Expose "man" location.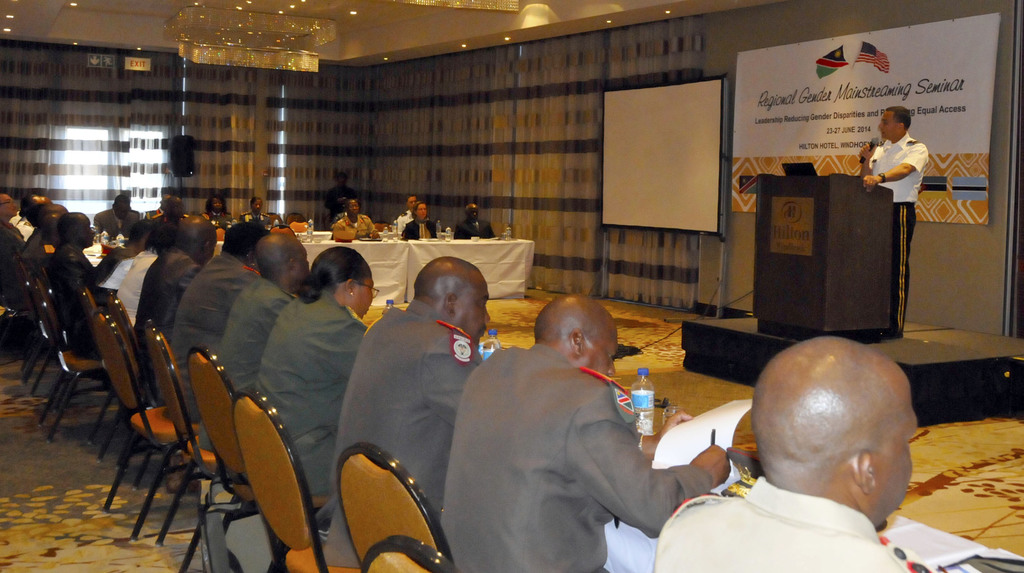
Exposed at pyautogui.locateOnScreen(59, 219, 125, 360).
